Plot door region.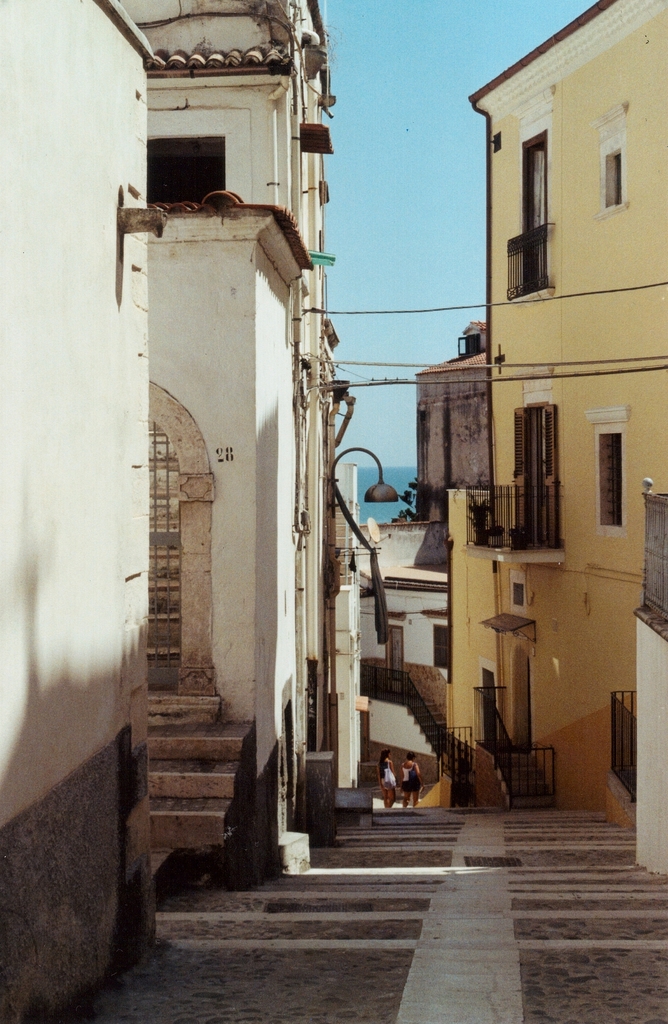
Plotted at BBox(384, 625, 403, 690).
